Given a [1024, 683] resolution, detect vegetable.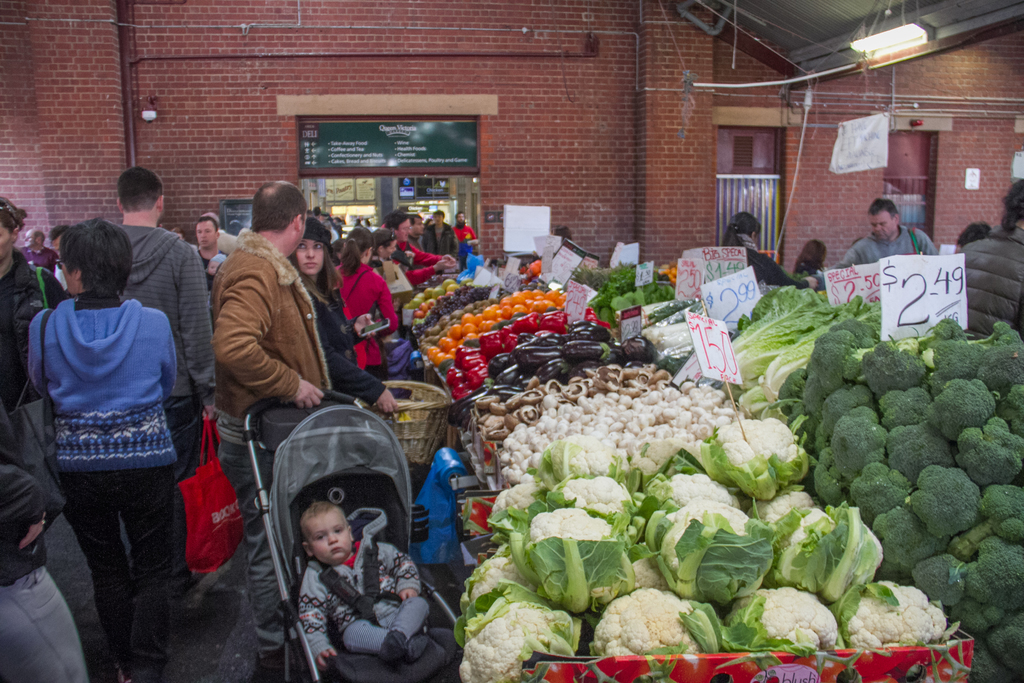
{"x1": 489, "y1": 503, "x2": 619, "y2": 609}.
